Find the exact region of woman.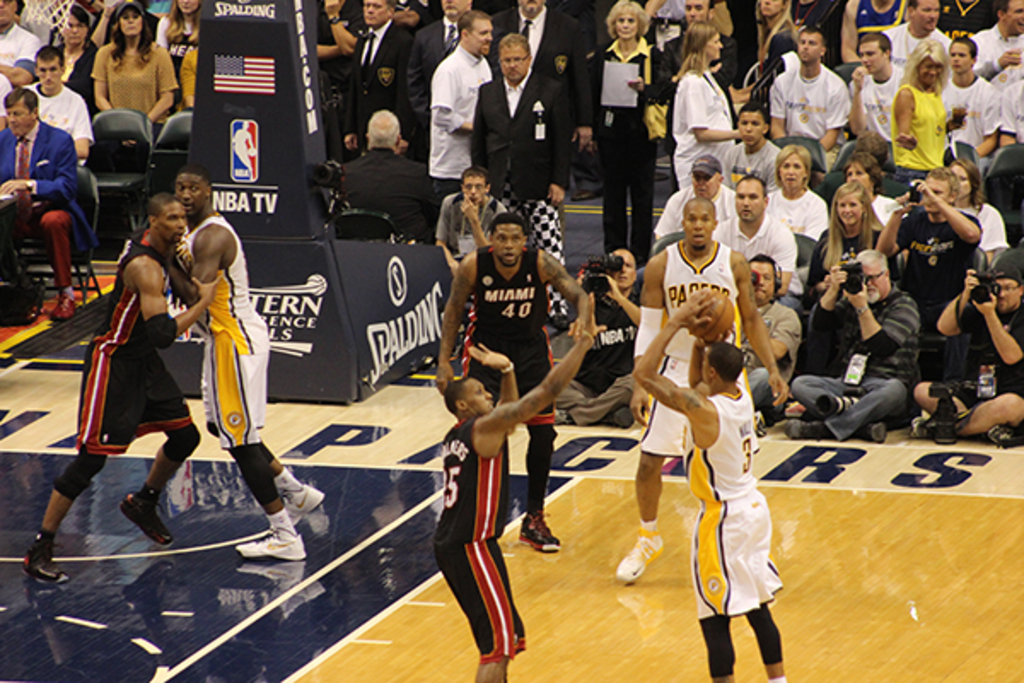
Exact region: (left=584, top=0, right=664, bottom=263).
